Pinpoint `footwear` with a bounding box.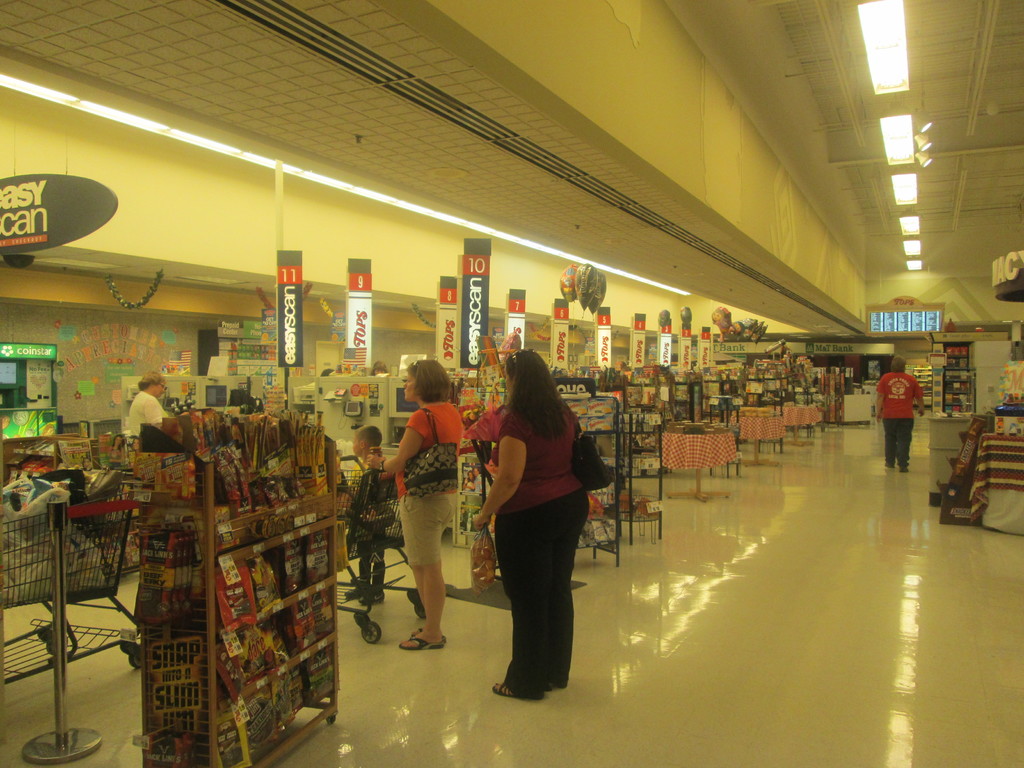
bbox(345, 586, 365, 600).
